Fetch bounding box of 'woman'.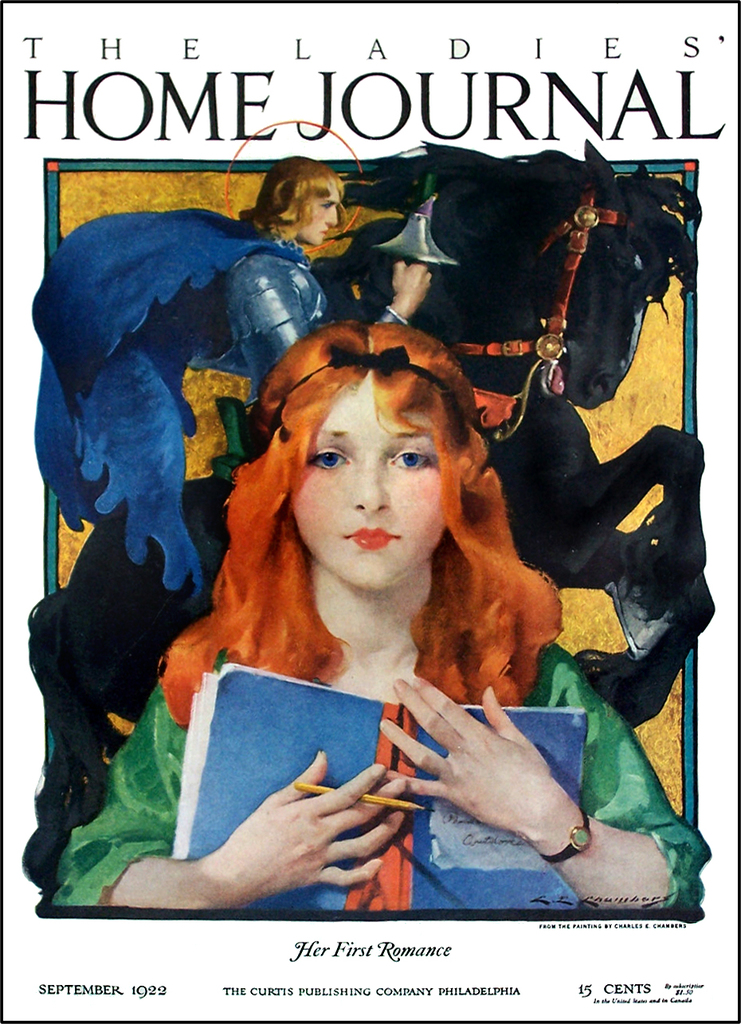
Bbox: (59,316,712,915).
